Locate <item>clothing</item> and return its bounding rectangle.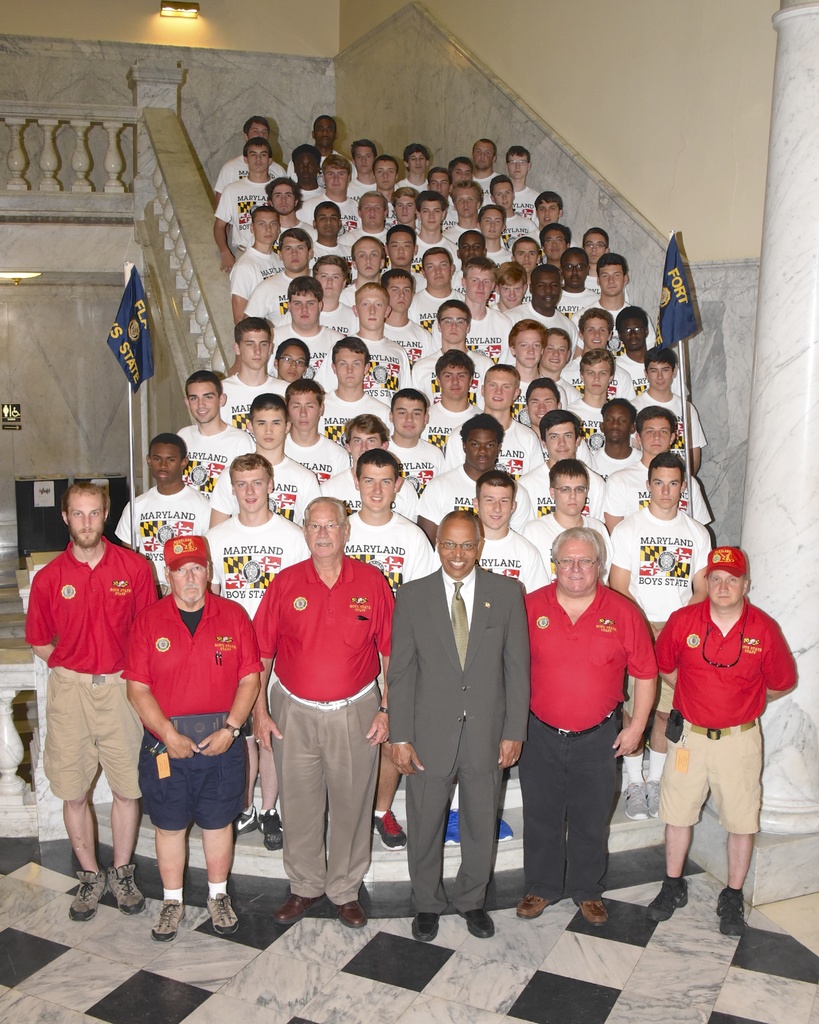
501/455/562/509.
